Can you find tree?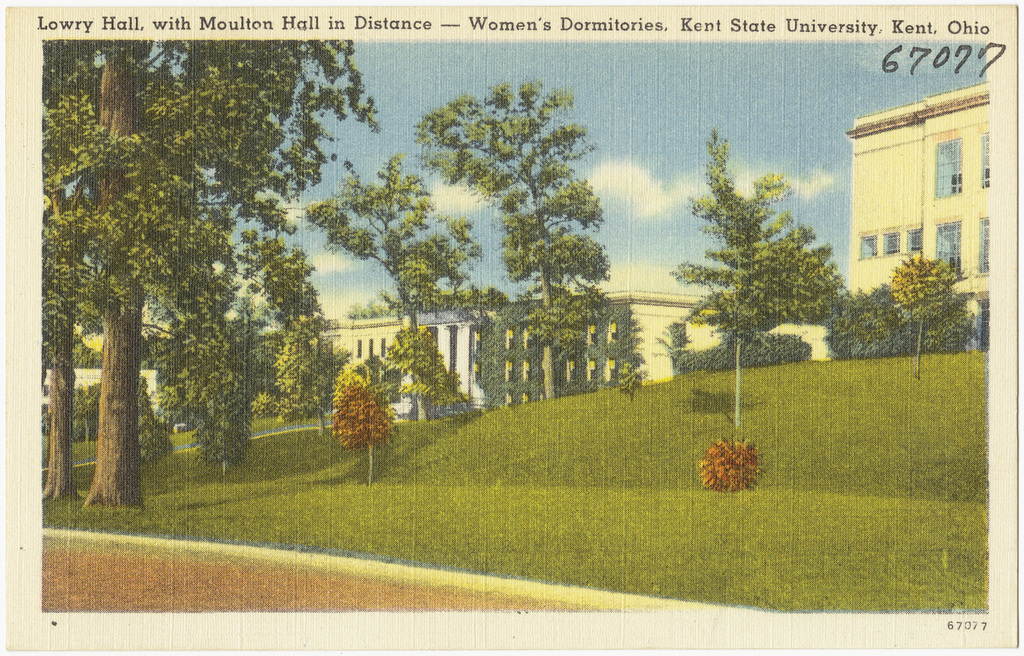
Yes, bounding box: {"left": 98, "top": 18, "right": 388, "bottom": 509}.
